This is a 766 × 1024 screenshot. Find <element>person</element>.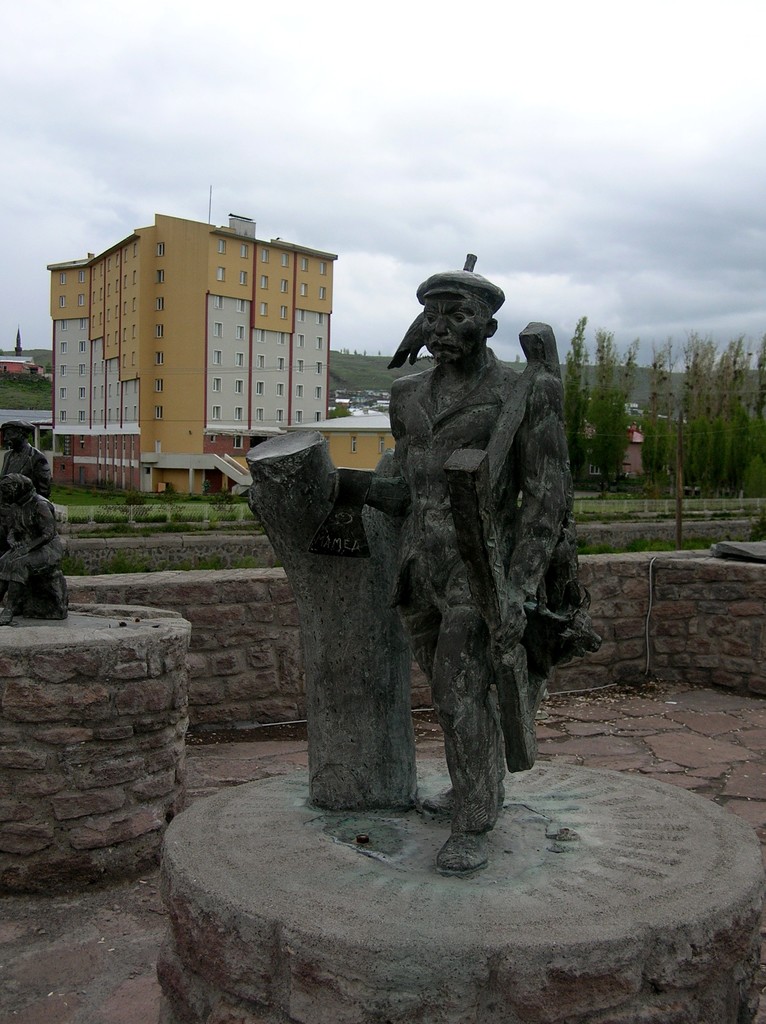
Bounding box: box=[0, 420, 49, 499].
